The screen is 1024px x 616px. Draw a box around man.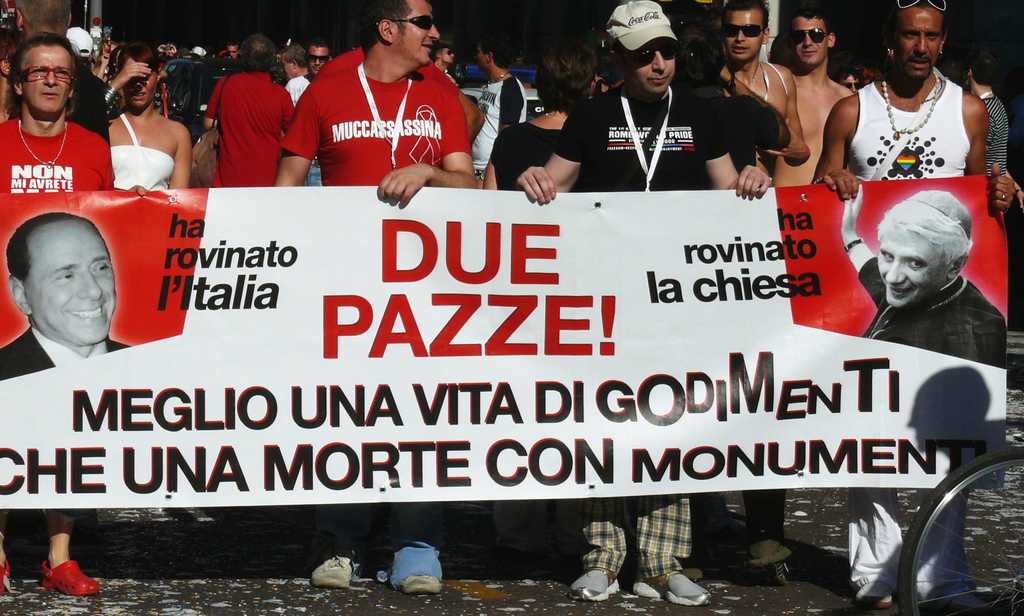
(205, 42, 301, 189).
